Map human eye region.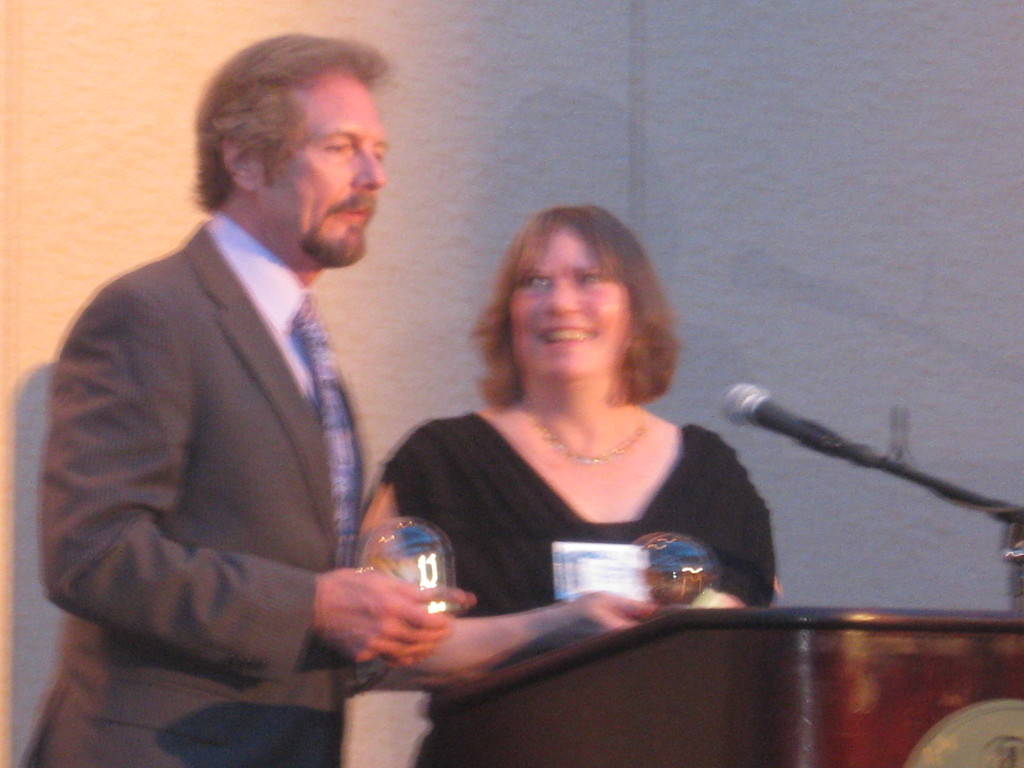
Mapped to region(573, 268, 608, 290).
